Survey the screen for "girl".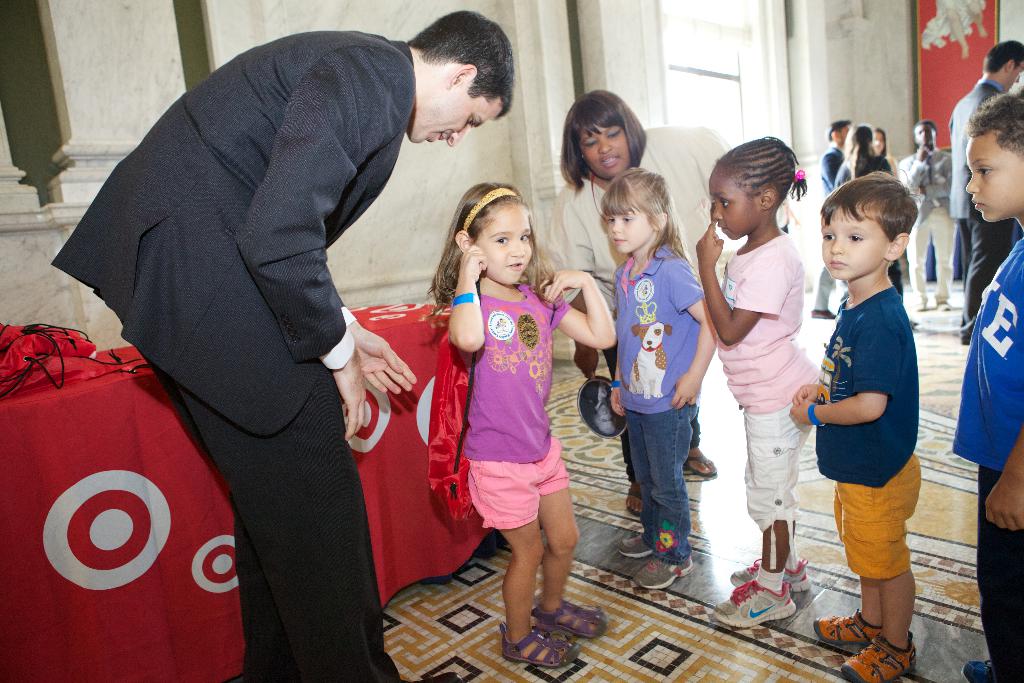
Survey found: (x1=834, y1=128, x2=896, y2=186).
